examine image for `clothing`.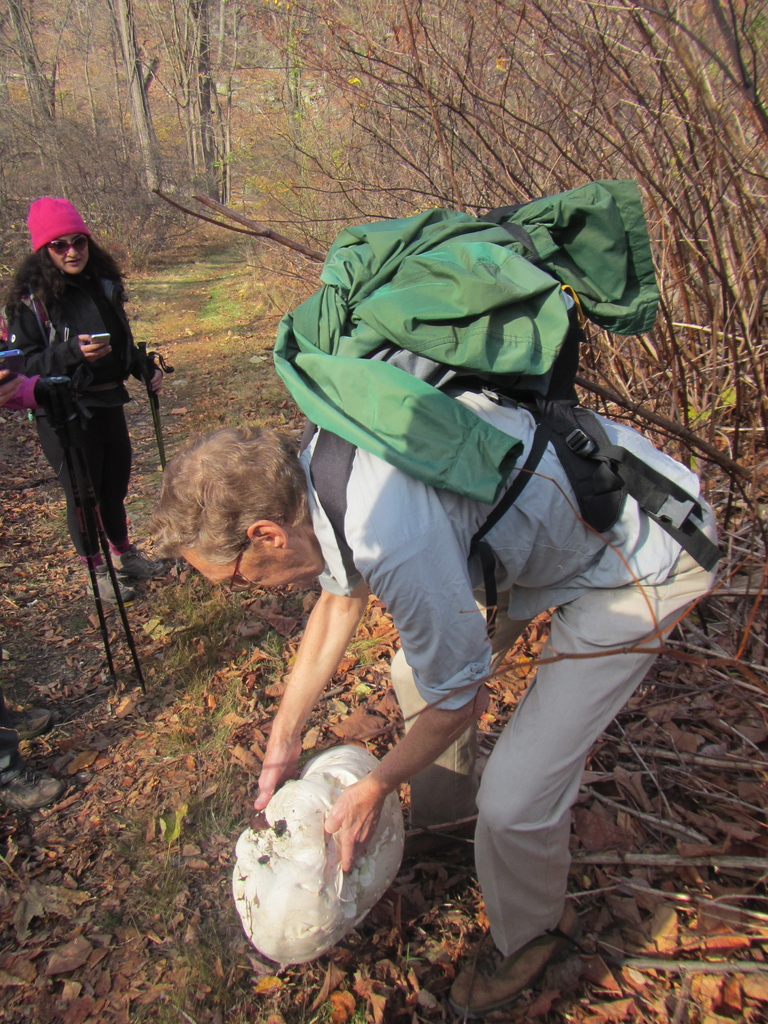
Examination result: crop(284, 177, 711, 965).
